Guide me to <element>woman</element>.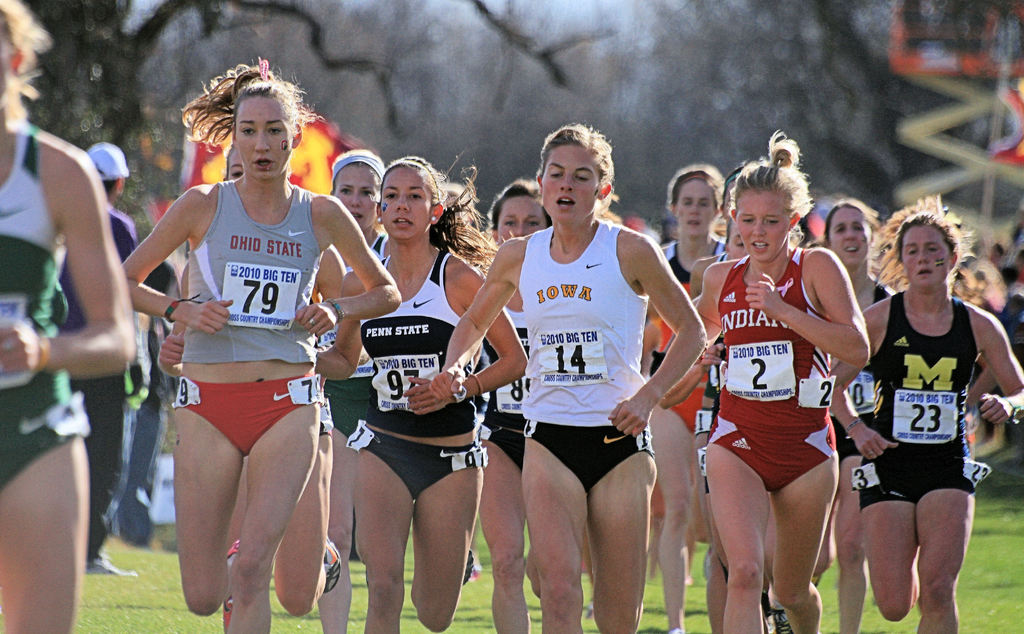
Guidance: detection(826, 184, 894, 633).
